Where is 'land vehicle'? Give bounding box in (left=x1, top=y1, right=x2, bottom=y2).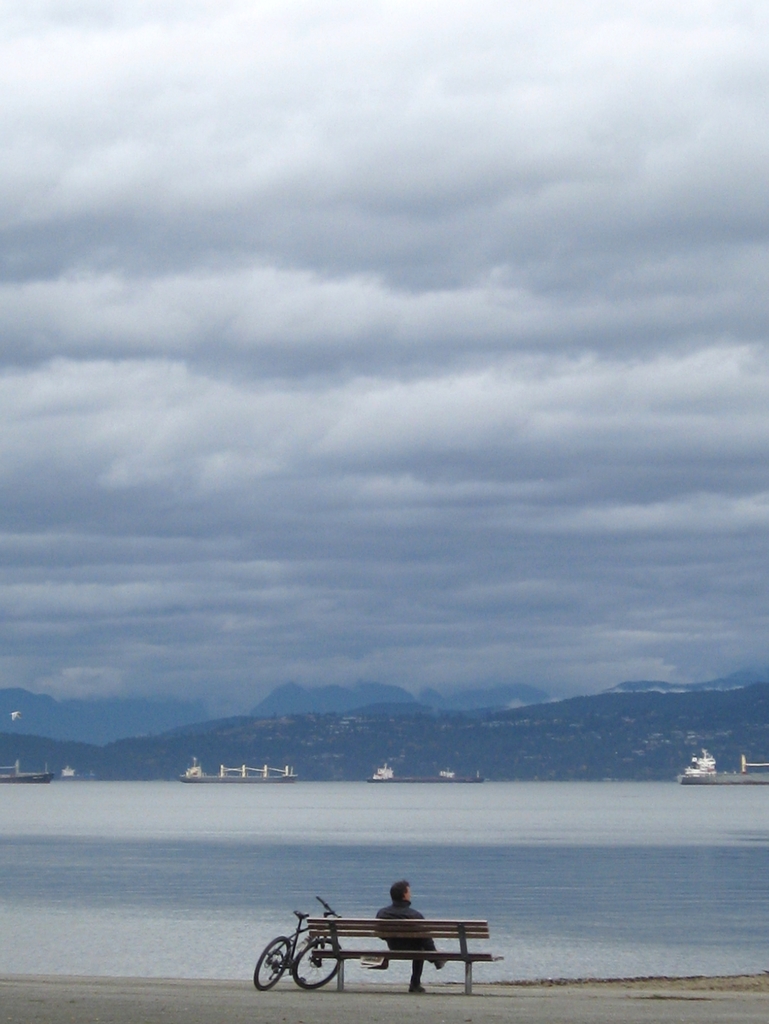
(left=255, top=900, right=345, bottom=987).
